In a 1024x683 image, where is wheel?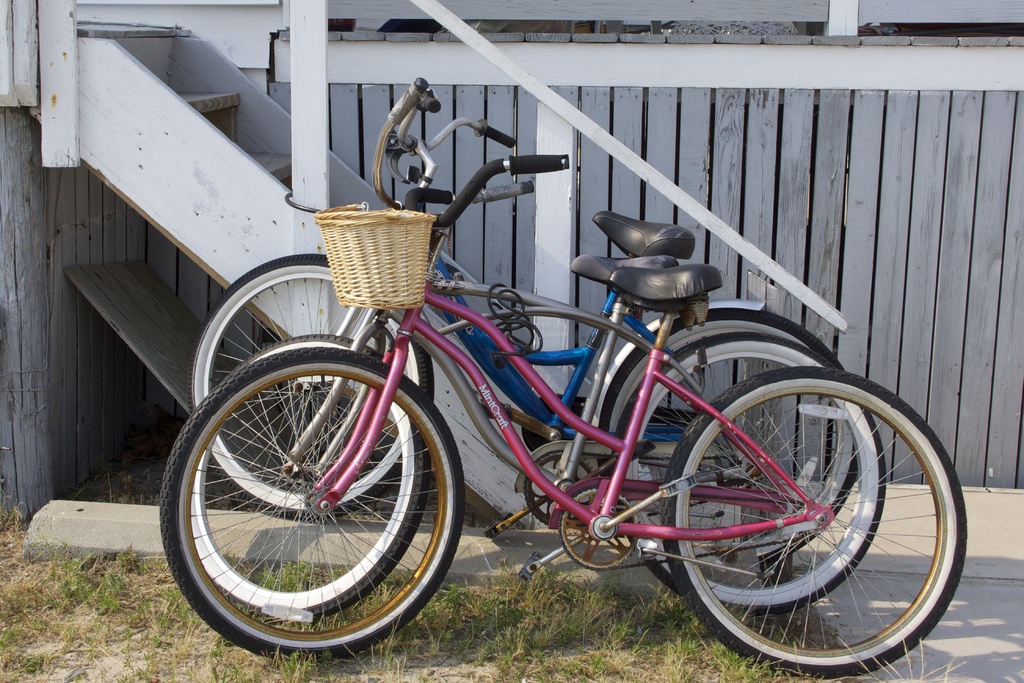
bbox(193, 254, 448, 518).
